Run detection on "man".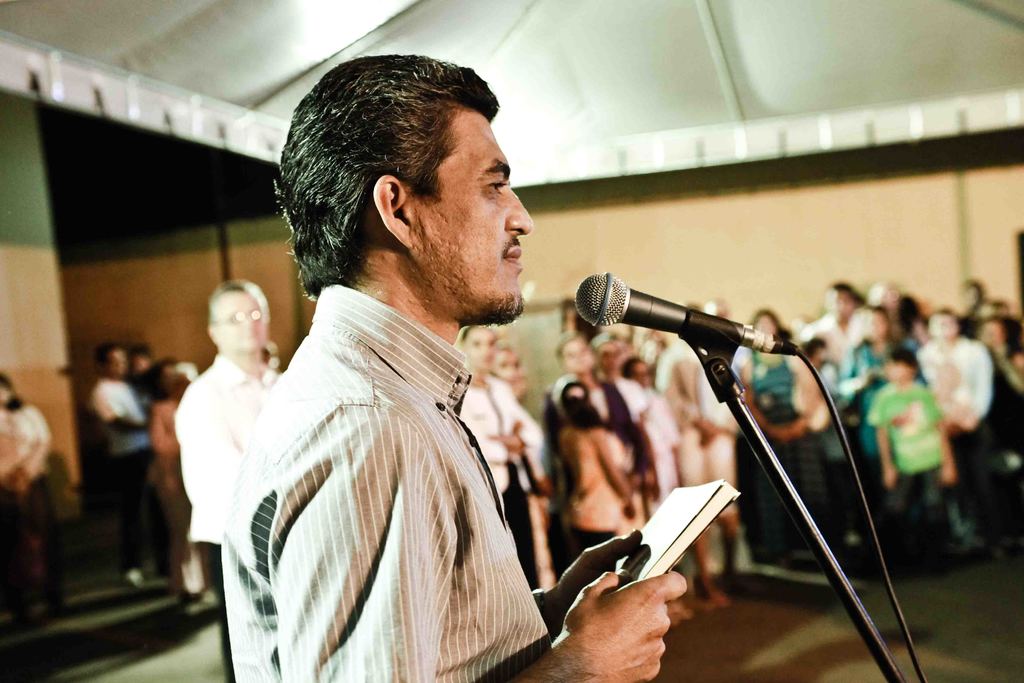
Result: <box>172,281,286,682</box>.
